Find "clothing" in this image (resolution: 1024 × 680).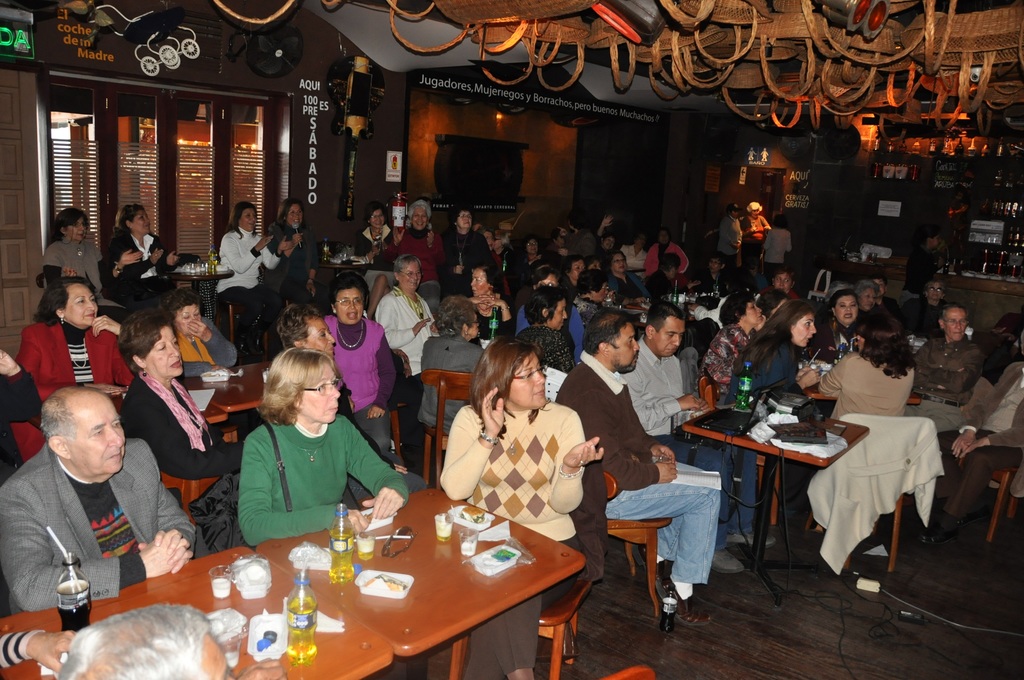
[744,332,809,394].
